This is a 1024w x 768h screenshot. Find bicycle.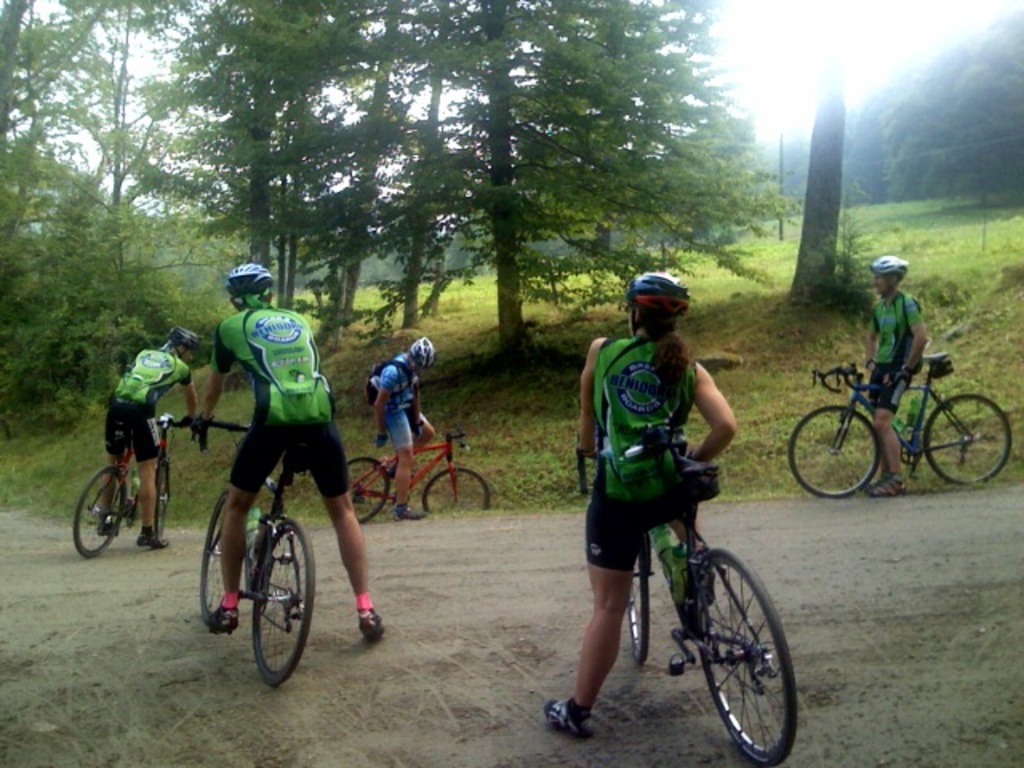
Bounding box: x1=75, y1=408, x2=208, y2=566.
